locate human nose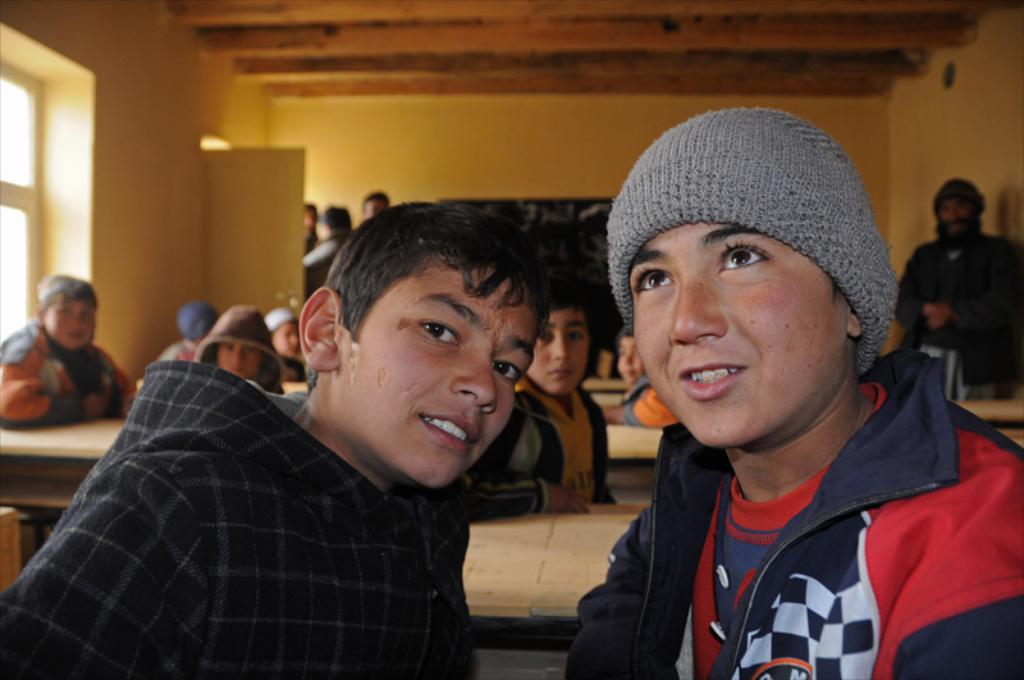
<box>229,348,248,366</box>
